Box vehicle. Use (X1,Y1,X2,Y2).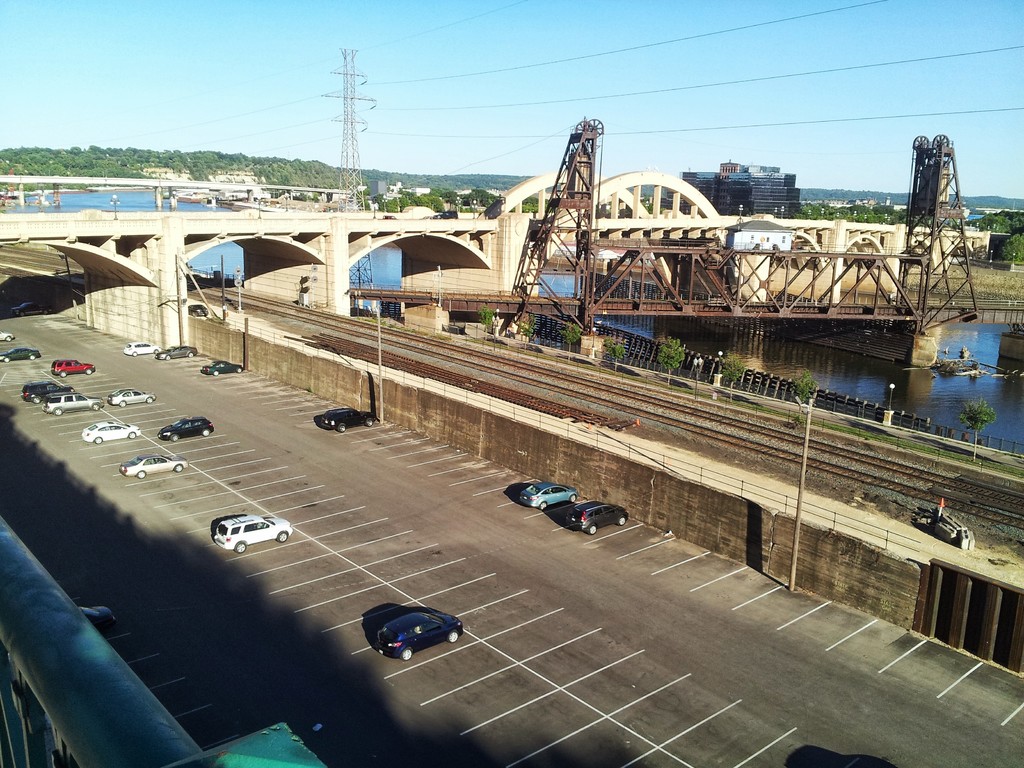
(79,419,141,444).
